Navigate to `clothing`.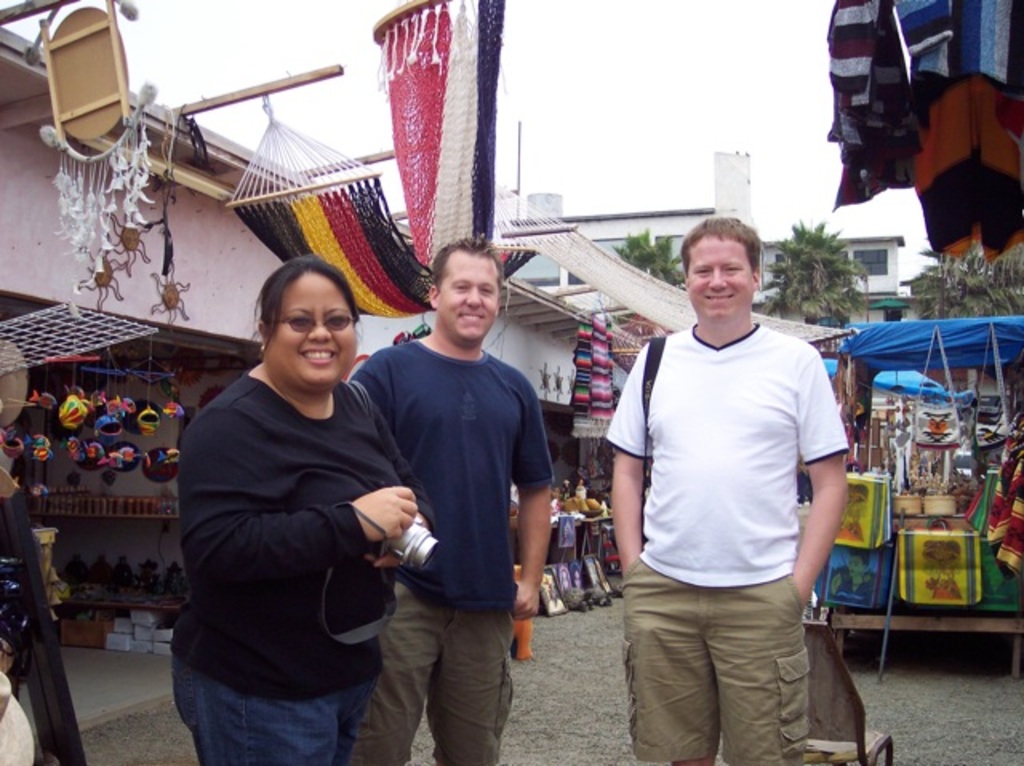
Navigation target: box=[349, 336, 552, 763].
